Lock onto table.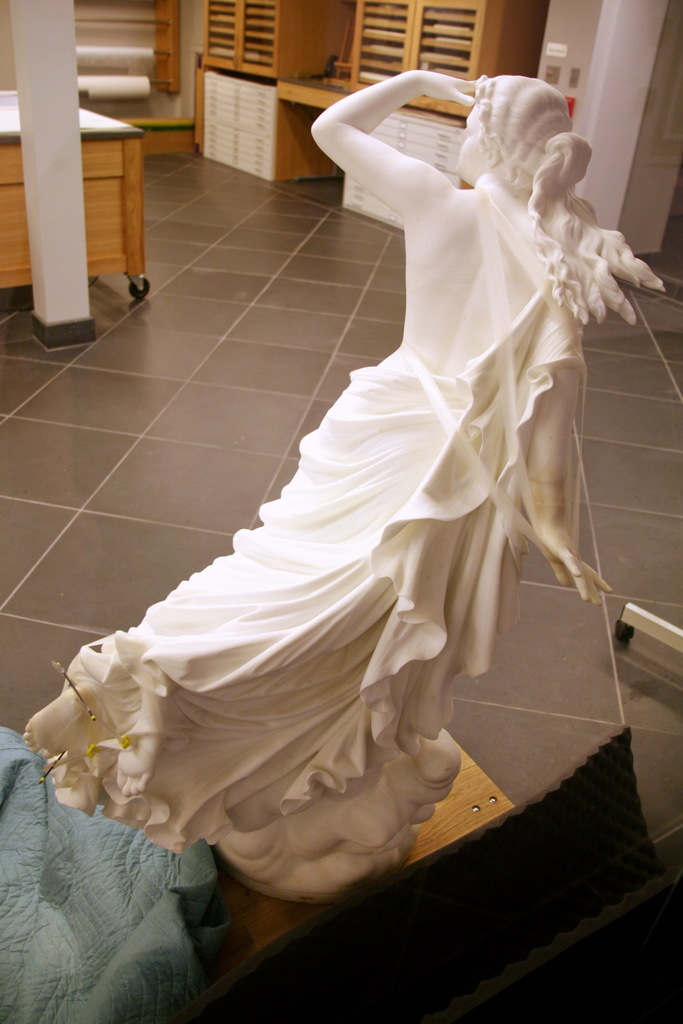
Locked: {"x1": 182, "y1": 720, "x2": 510, "y2": 977}.
